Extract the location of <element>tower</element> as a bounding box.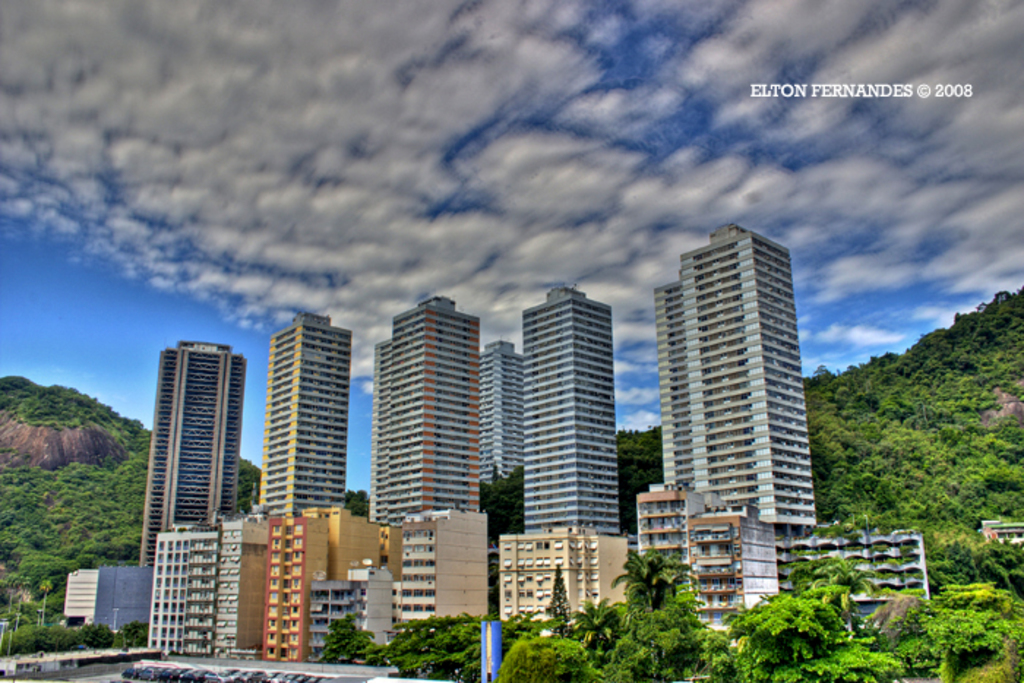
250/516/319/654.
